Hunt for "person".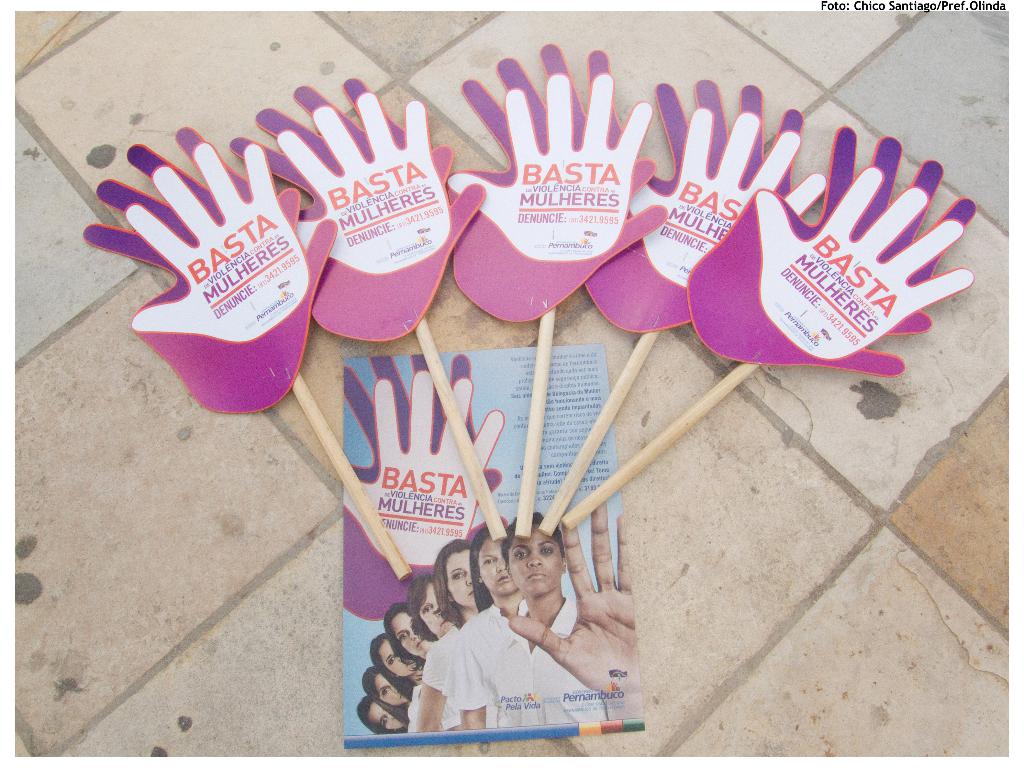
Hunted down at detection(354, 695, 405, 733).
